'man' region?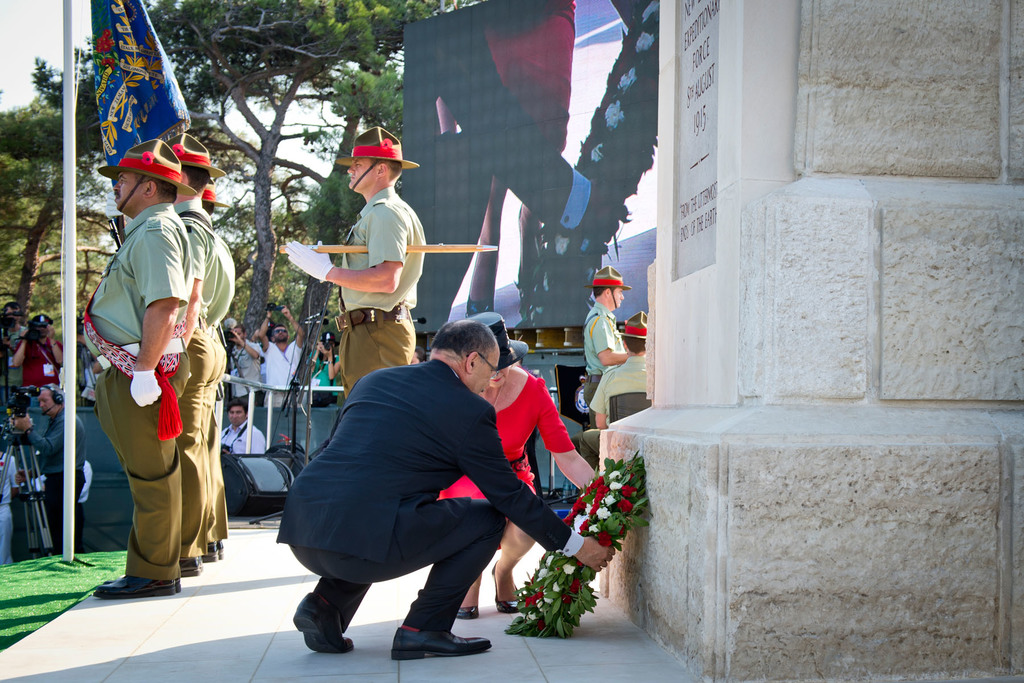
(x1=163, y1=134, x2=227, y2=572)
